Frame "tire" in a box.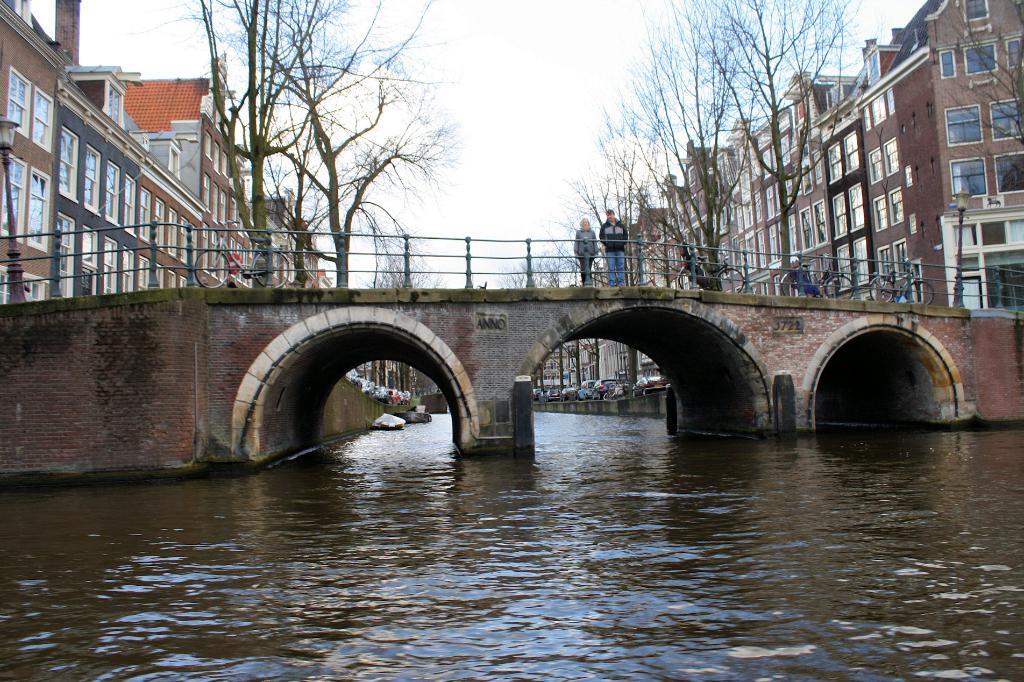
bbox=(191, 244, 232, 288).
